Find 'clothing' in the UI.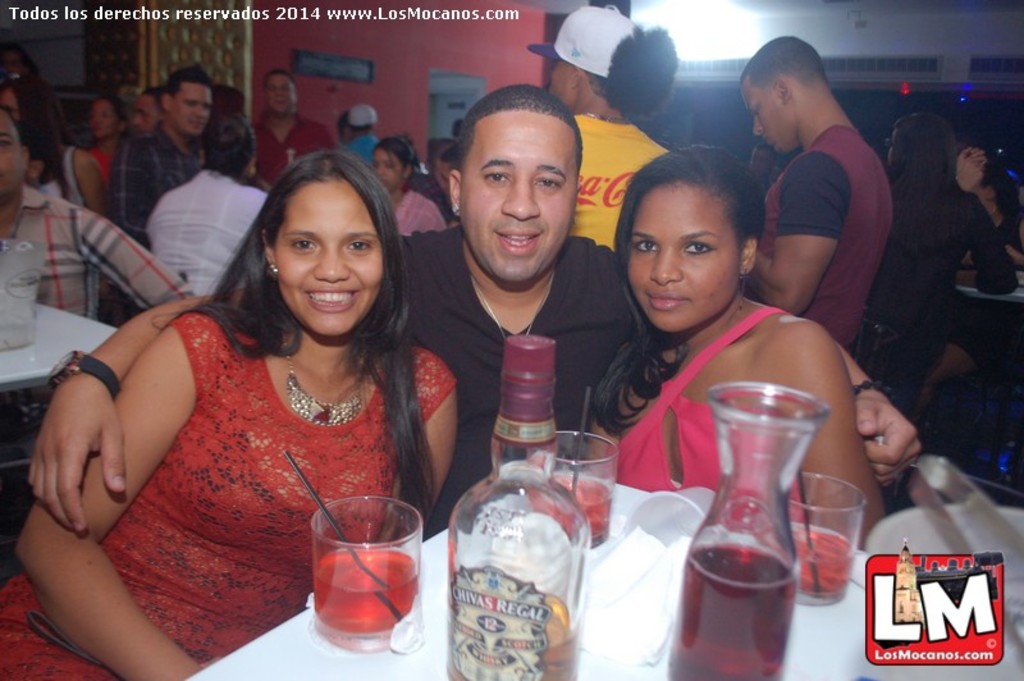
UI element at <bbox>246, 109, 338, 191</bbox>.
